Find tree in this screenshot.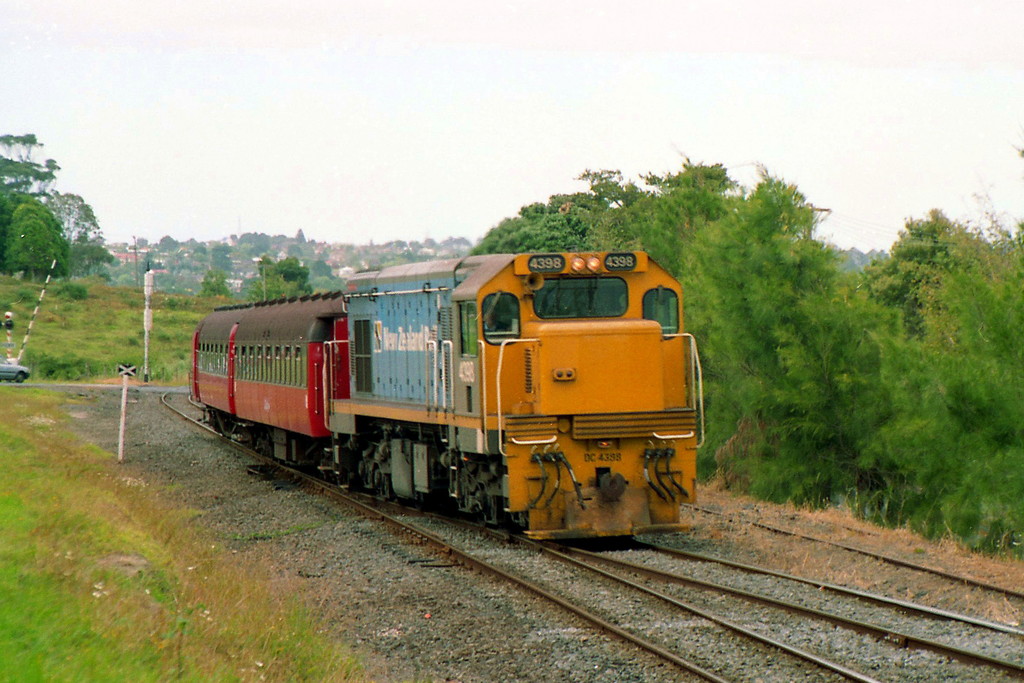
The bounding box for tree is x1=35, y1=194, x2=122, y2=280.
